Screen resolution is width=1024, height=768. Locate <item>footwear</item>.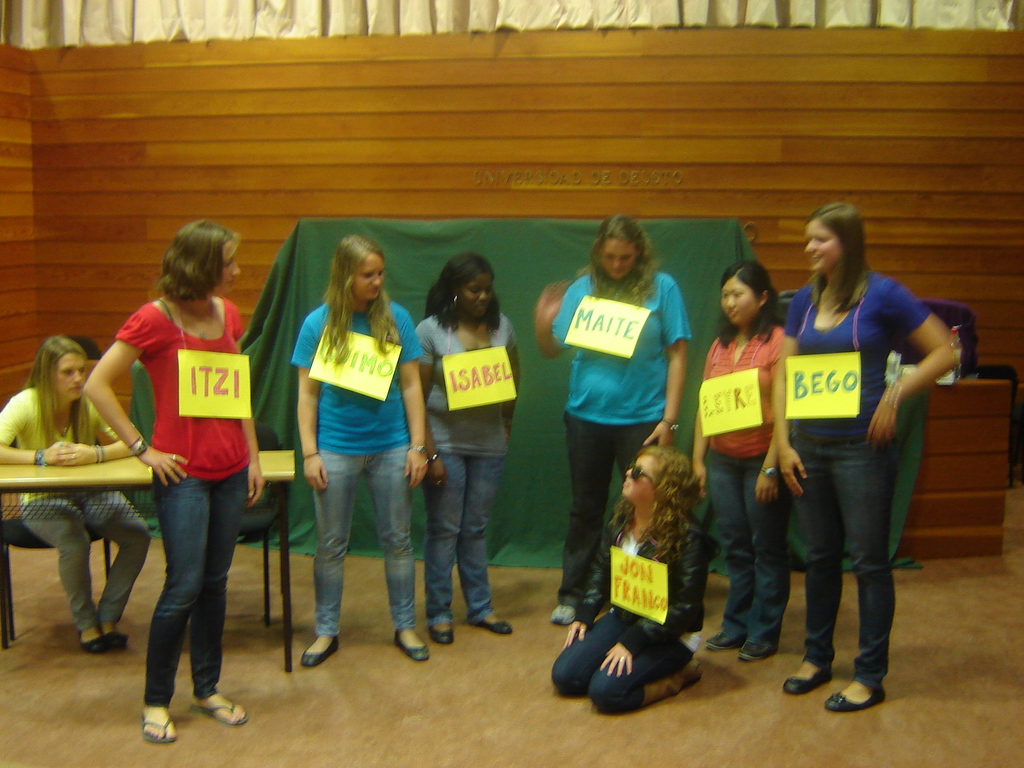
x1=738 y1=634 x2=776 y2=660.
